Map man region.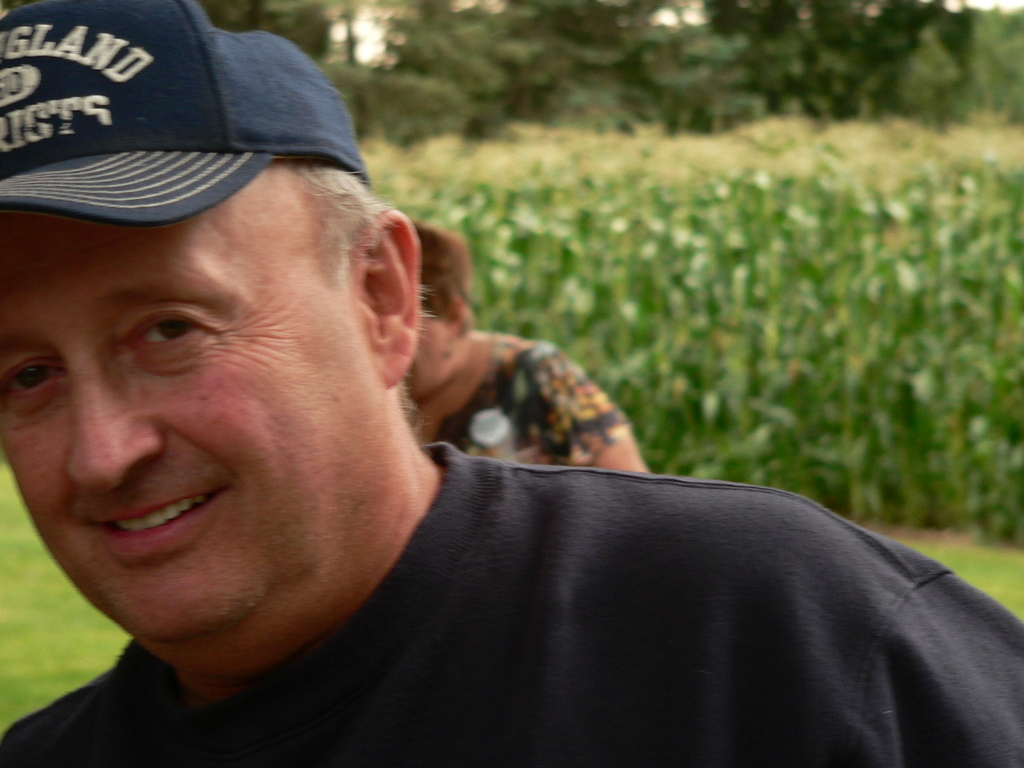
Mapped to [0, 60, 996, 767].
